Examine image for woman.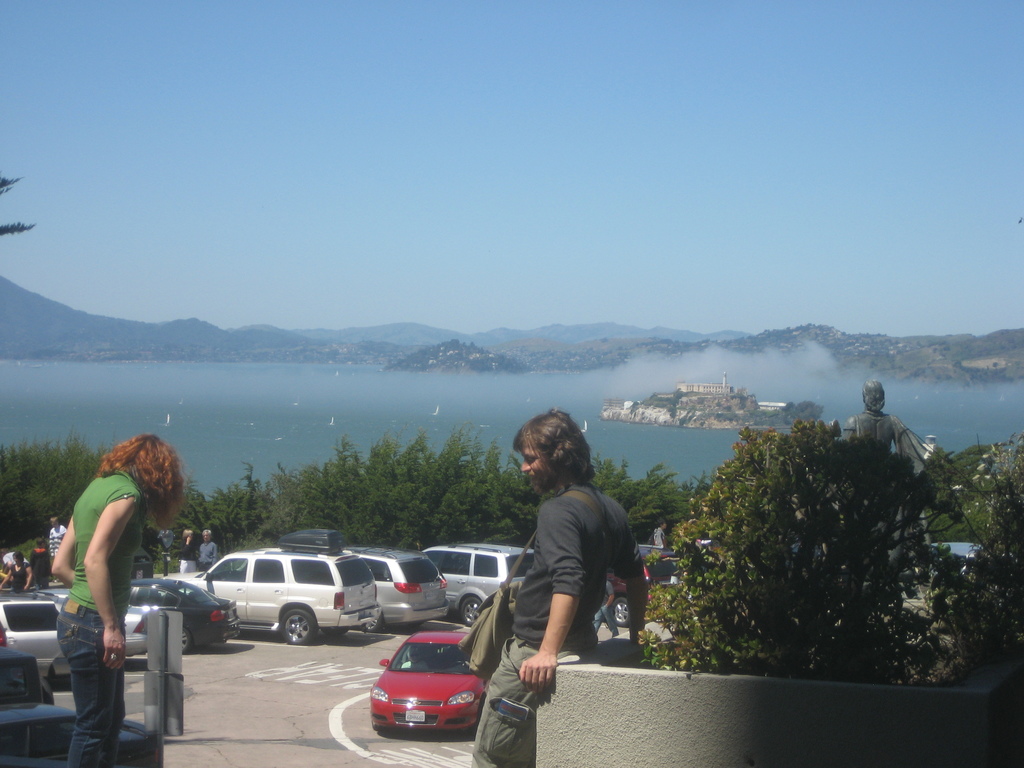
Examination result: 37/434/177/758.
